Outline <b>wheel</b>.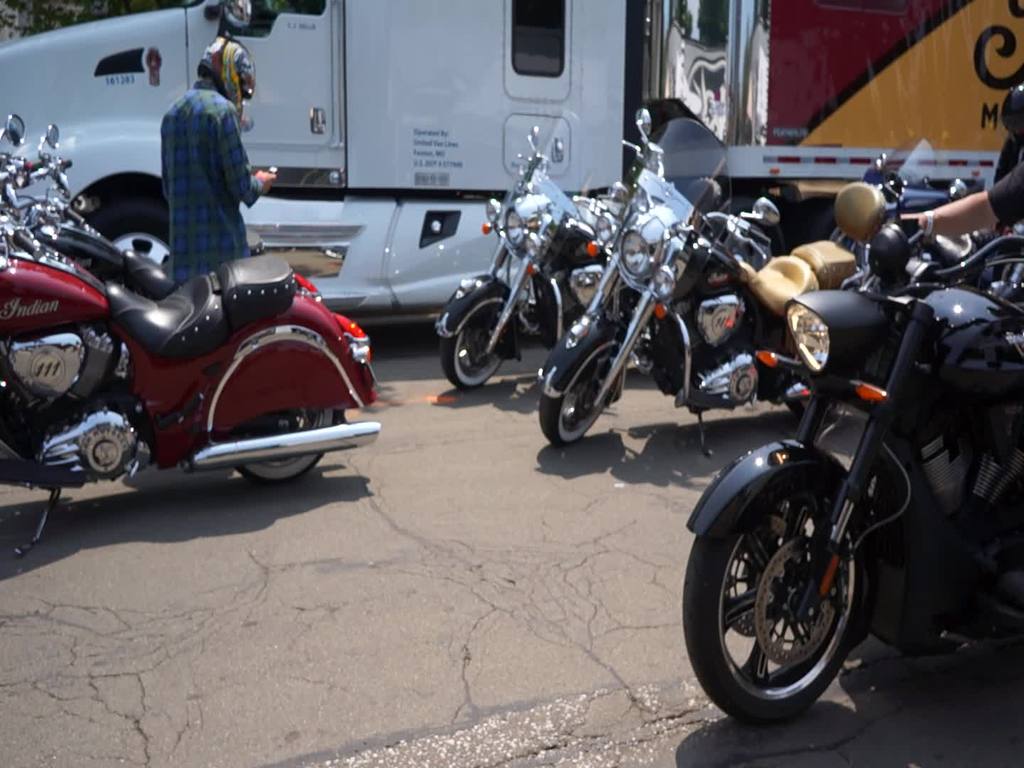
Outline: (x1=439, y1=303, x2=520, y2=396).
